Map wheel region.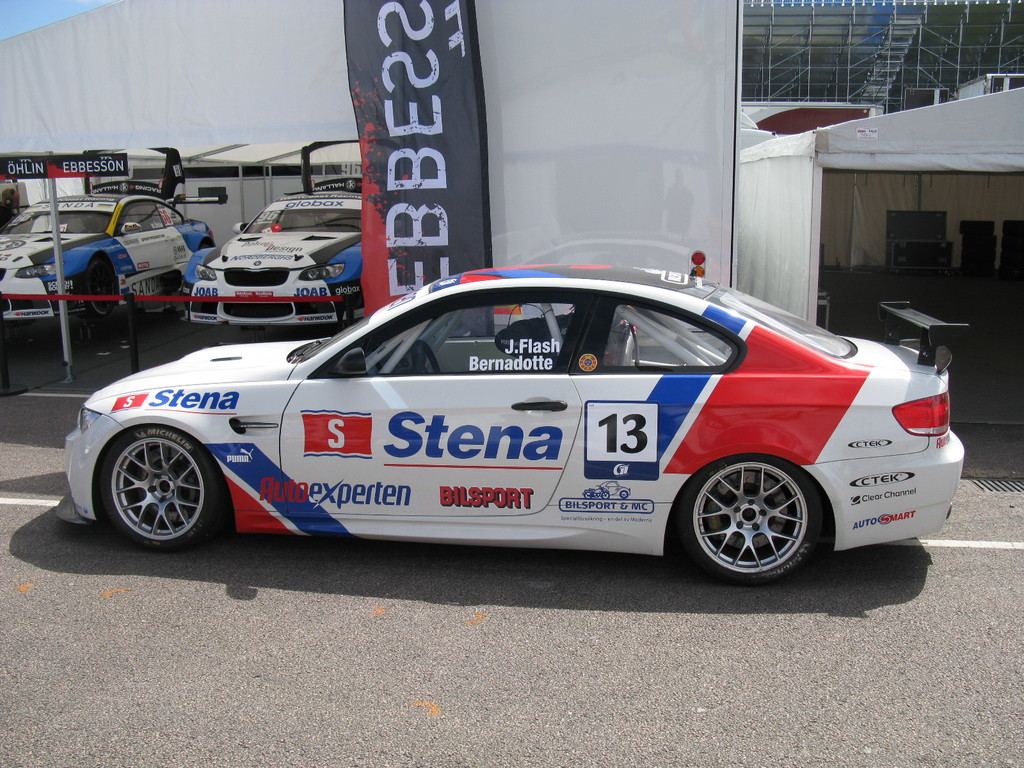
Mapped to crop(91, 422, 223, 547).
